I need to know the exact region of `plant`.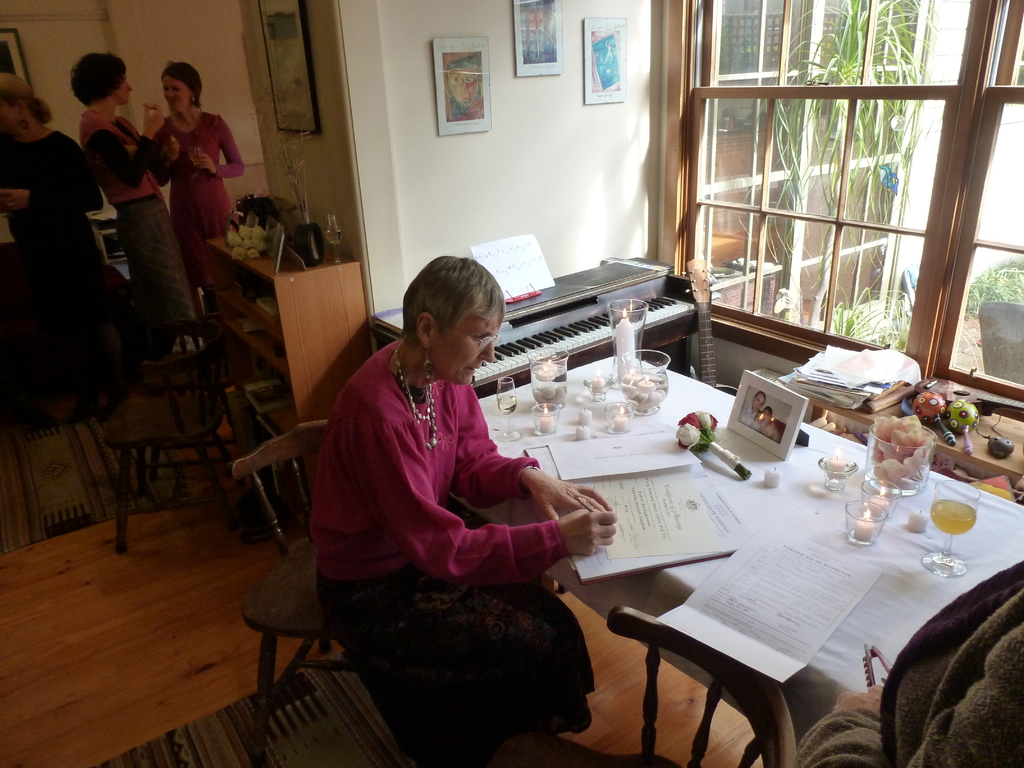
Region: 809,278,915,347.
